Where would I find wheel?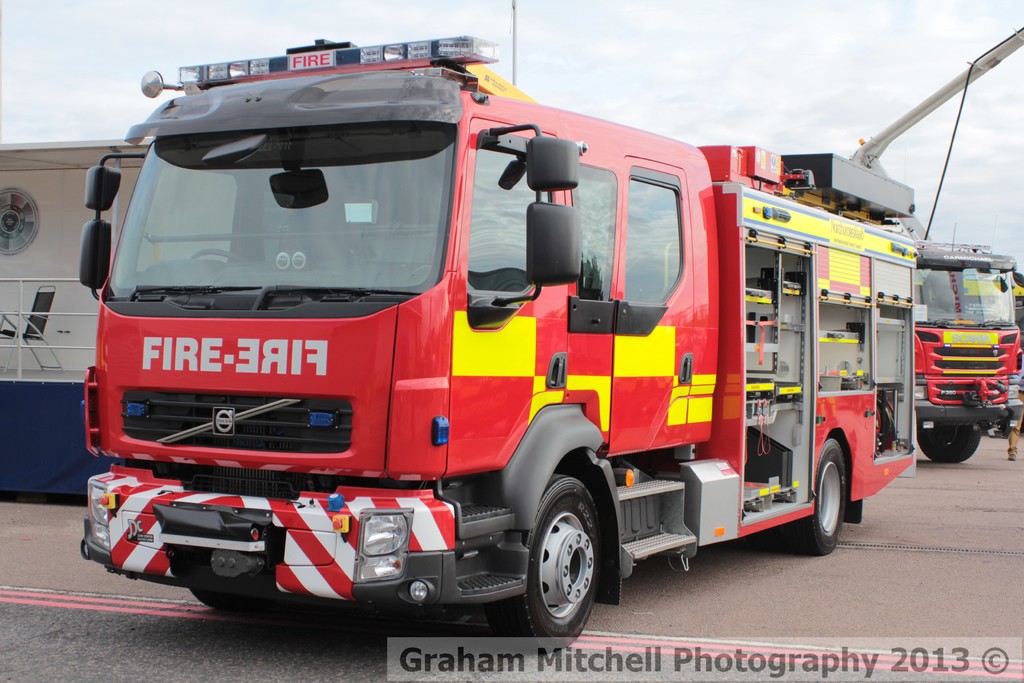
At <region>791, 440, 855, 559</region>.
